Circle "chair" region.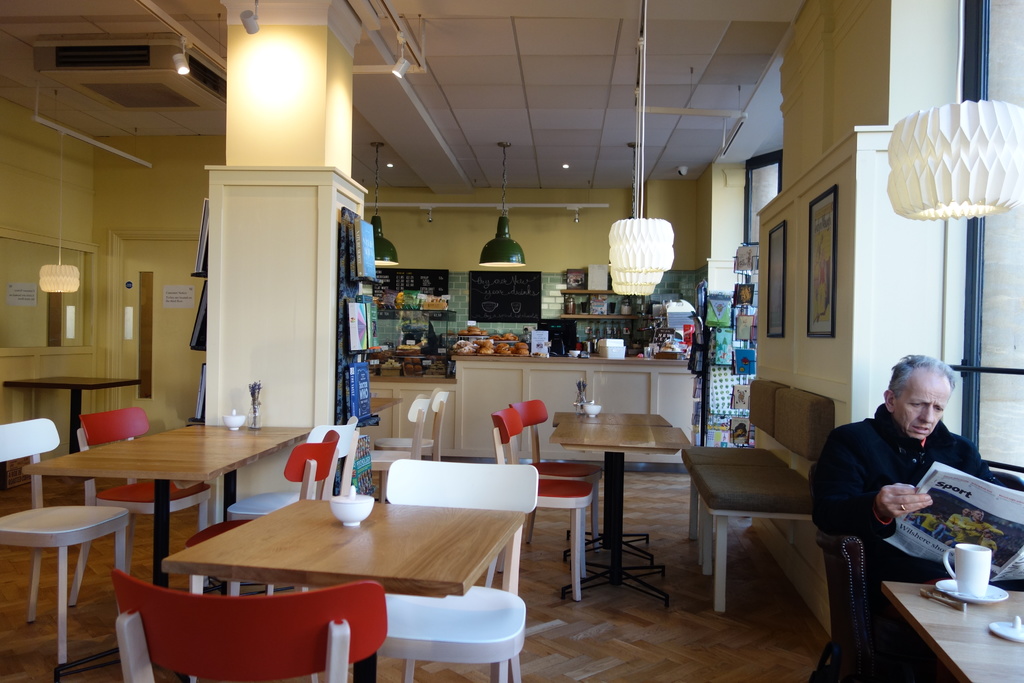
Region: <box>184,427,342,597</box>.
